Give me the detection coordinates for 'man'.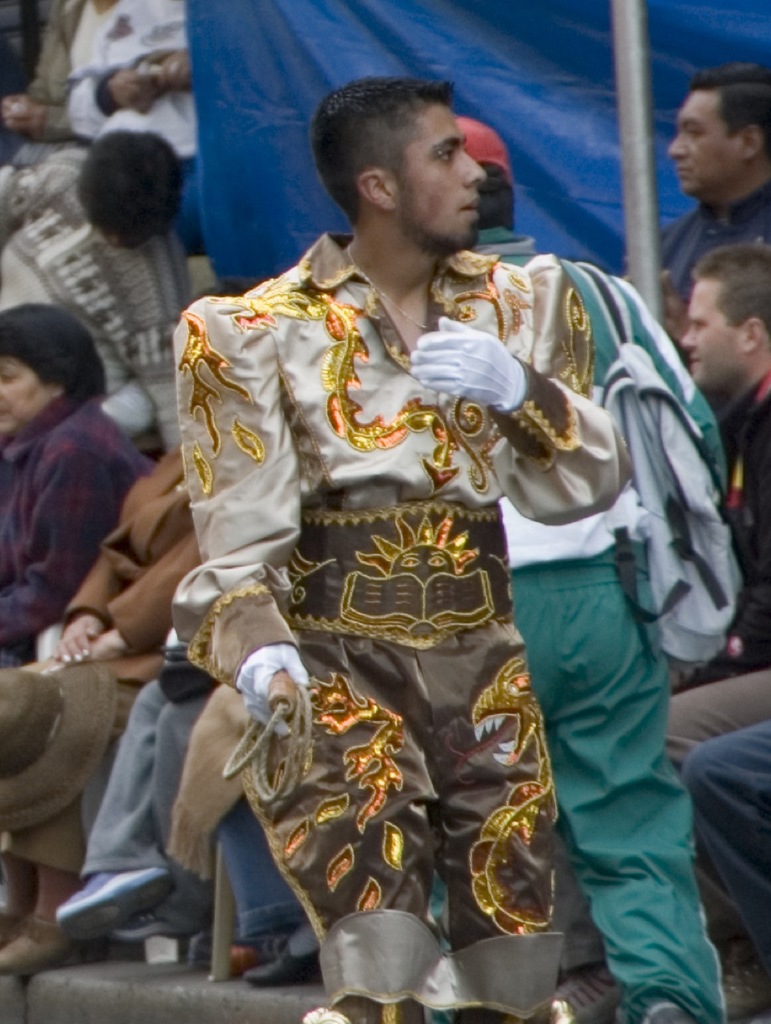
l=612, t=55, r=770, b=346.
